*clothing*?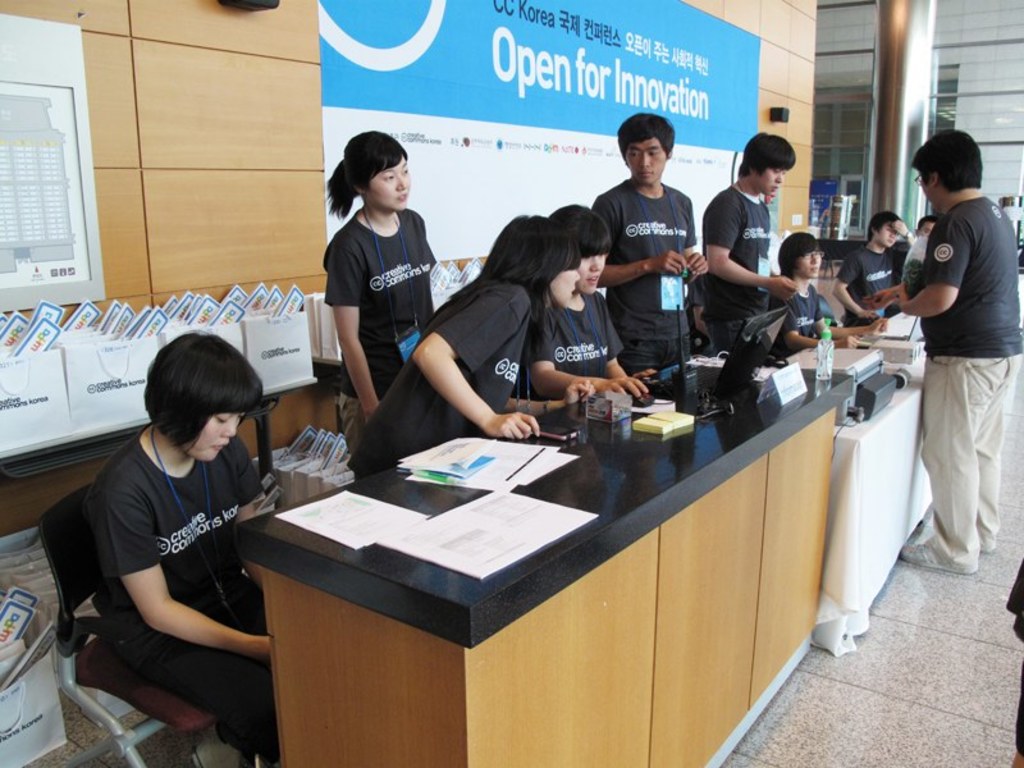
<bbox>882, 156, 1011, 586</bbox>
